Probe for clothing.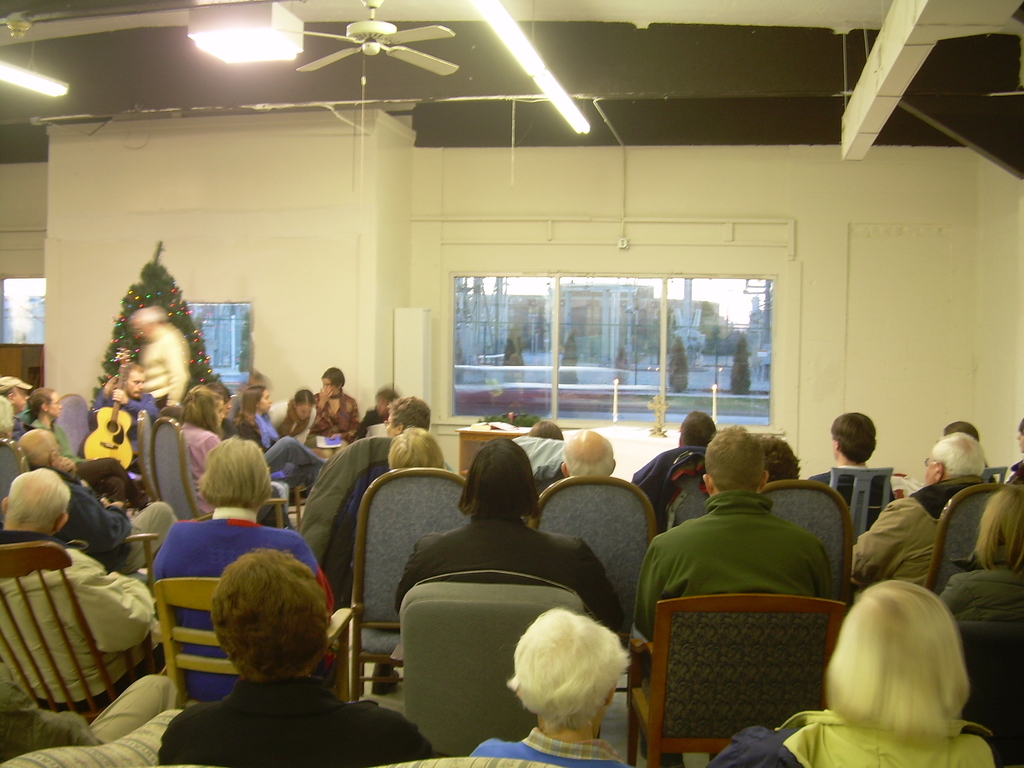
Probe result: <box>182,424,282,524</box>.
